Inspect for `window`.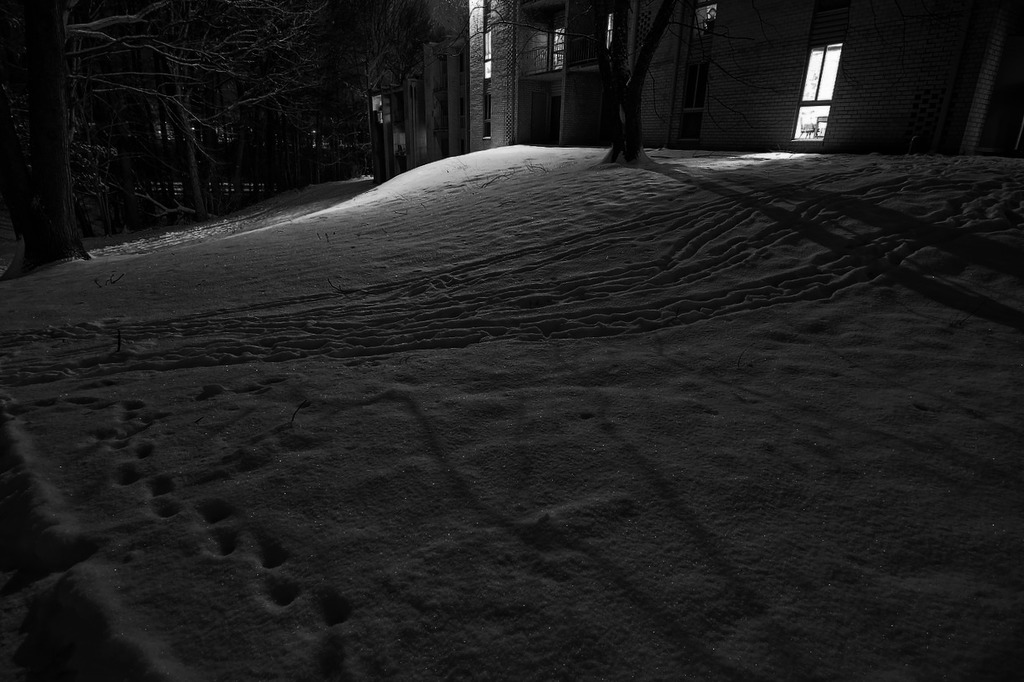
Inspection: box=[674, 67, 706, 146].
